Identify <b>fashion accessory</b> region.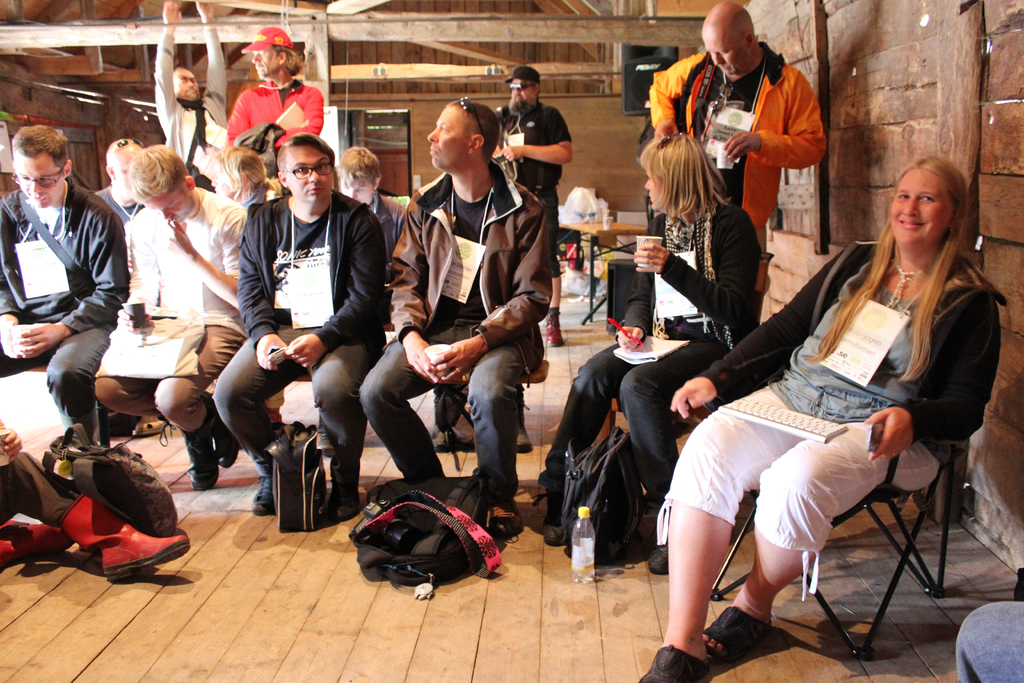
Region: {"left": 701, "top": 606, "right": 773, "bottom": 659}.
